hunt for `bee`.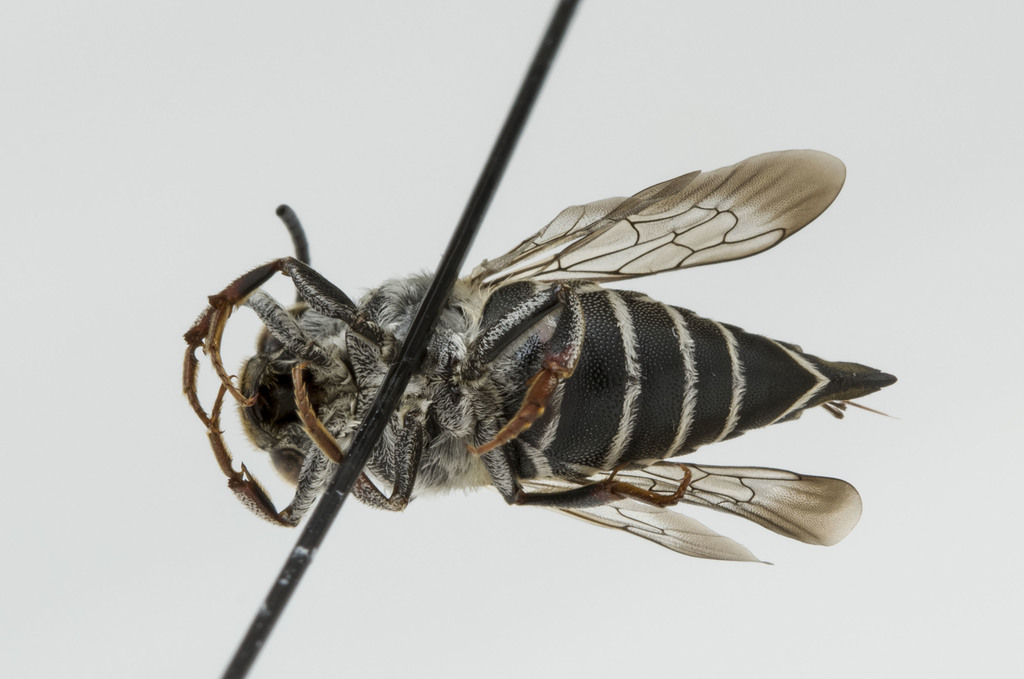
Hunted down at {"left": 212, "top": 144, "right": 888, "bottom": 566}.
